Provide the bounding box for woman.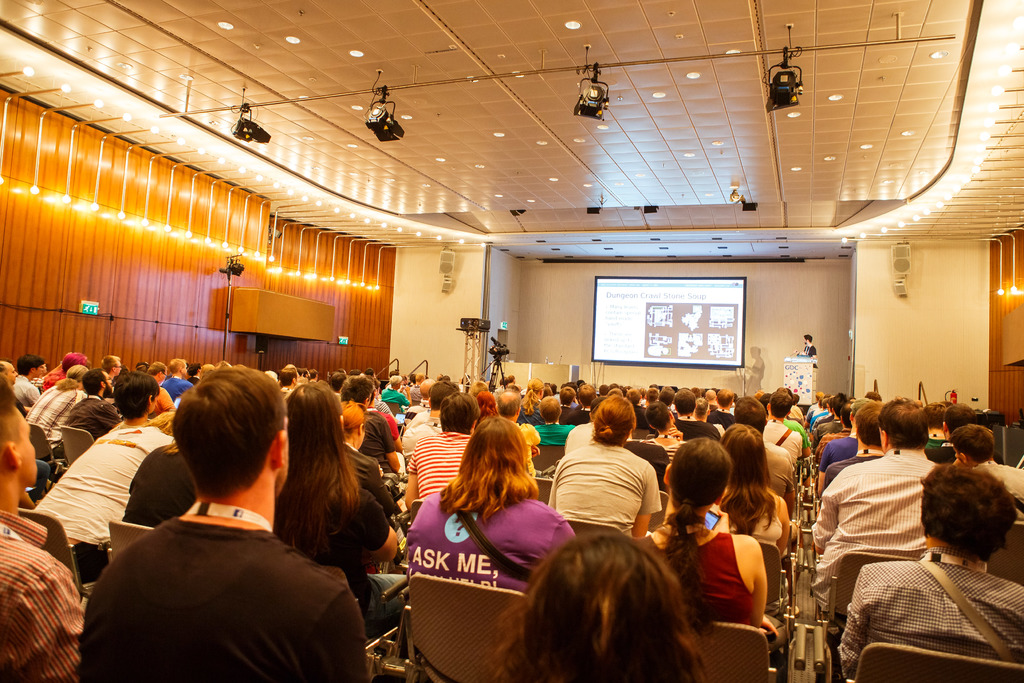
(left=643, top=437, right=788, bottom=650).
